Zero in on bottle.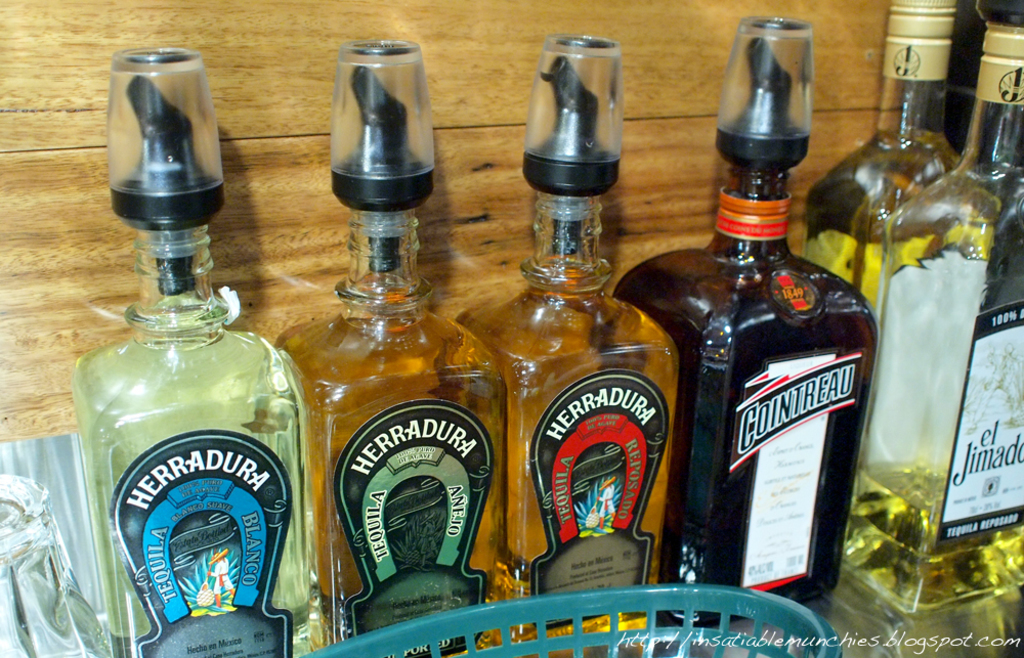
Zeroed in: bbox=(73, 48, 327, 657).
